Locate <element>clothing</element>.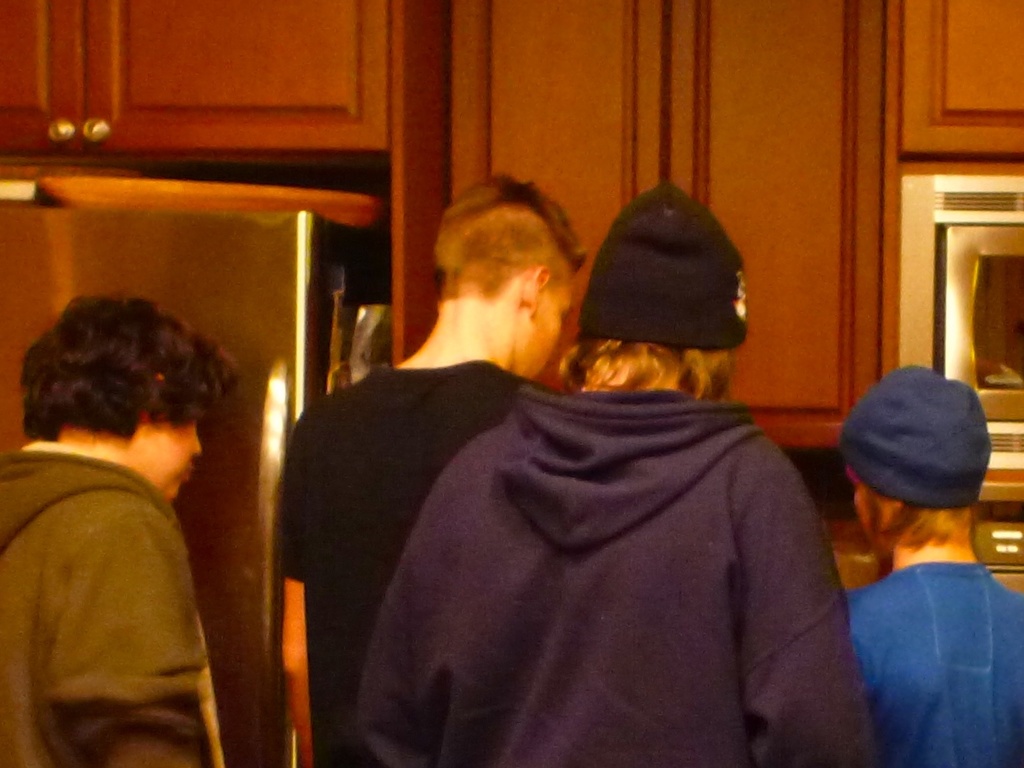
Bounding box: <region>272, 354, 574, 767</region>.
